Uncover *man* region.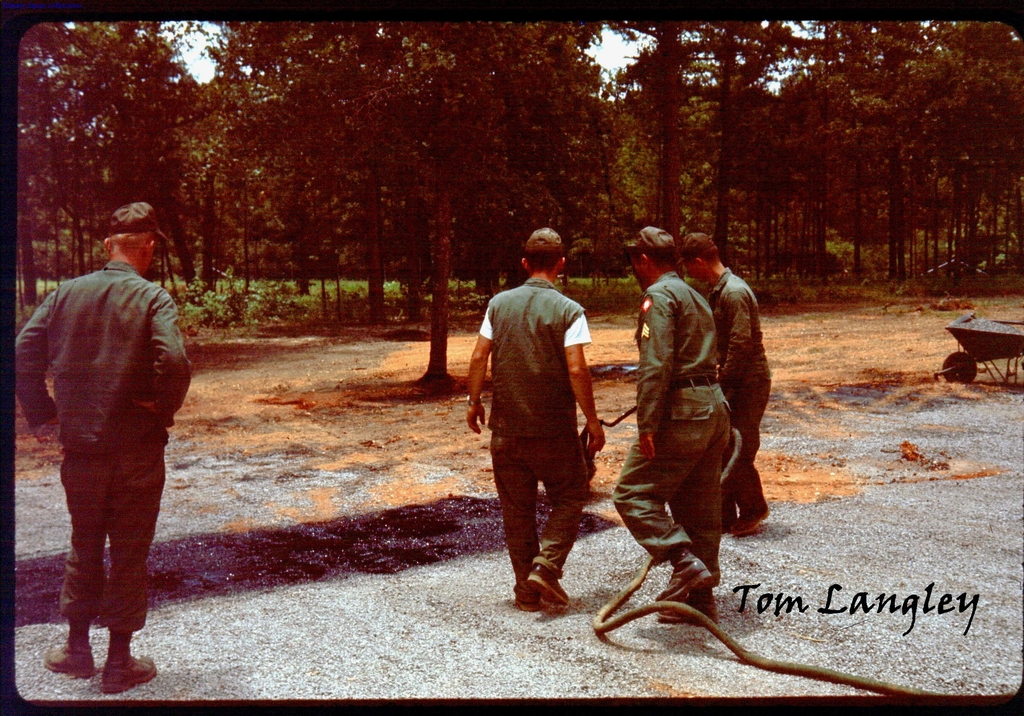
Uncovered: region(610, 227, 733, 625).
